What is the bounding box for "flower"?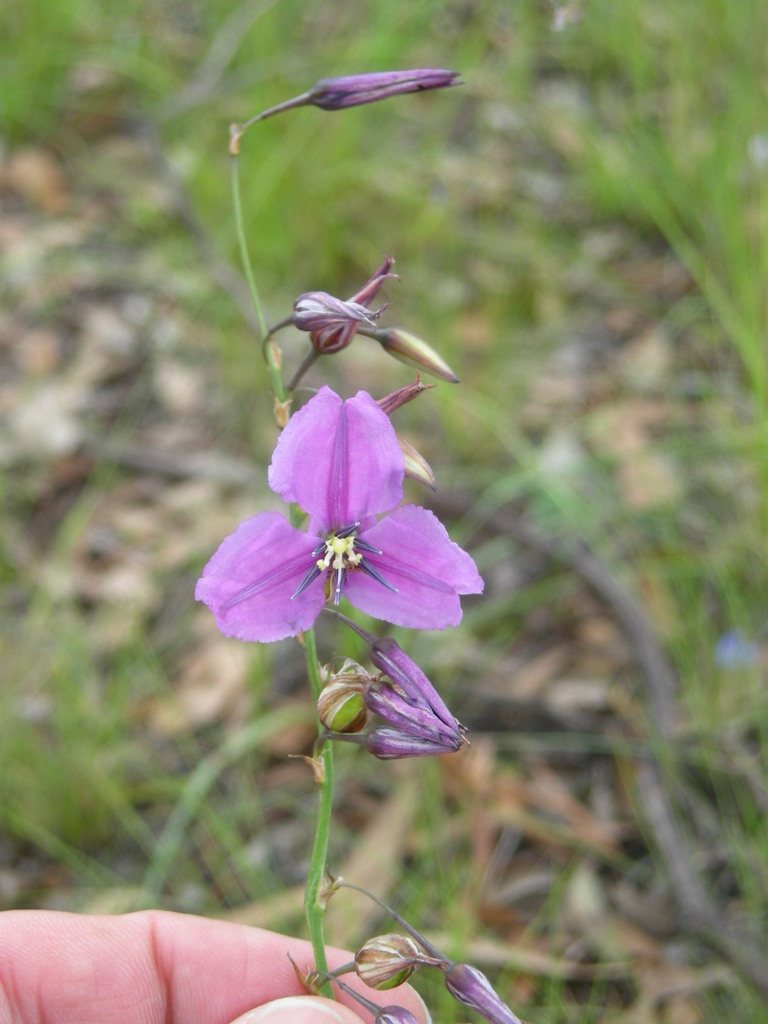
rect(305, 65, 464, 113).
